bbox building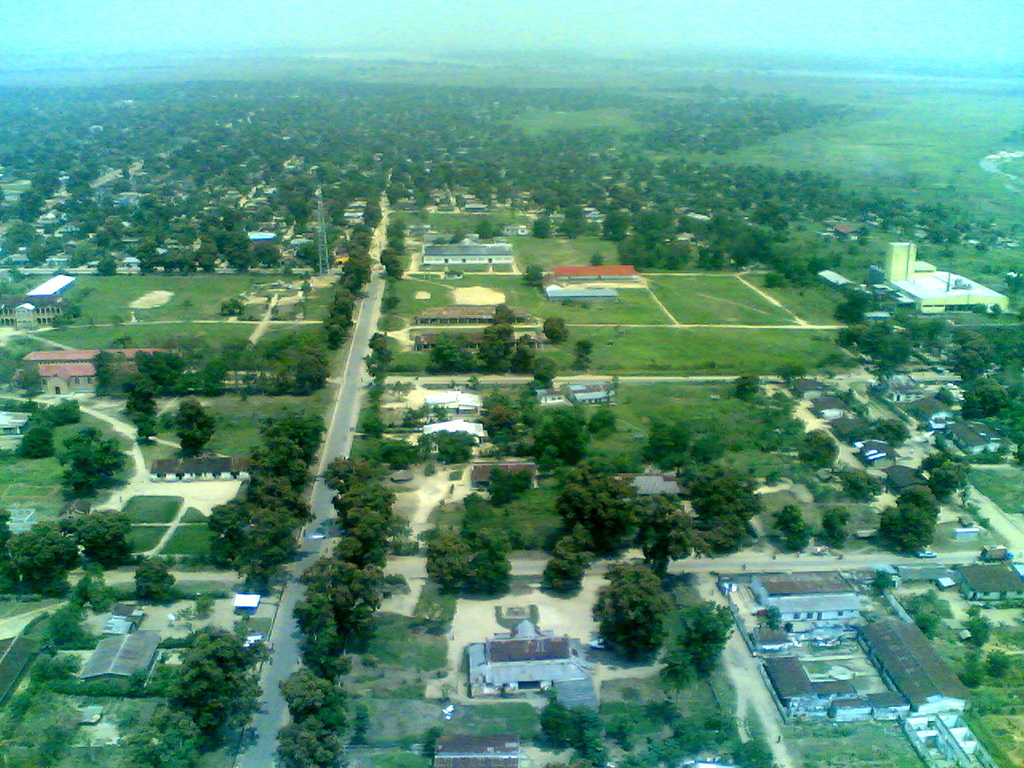
[0, 294, 65, 330]
